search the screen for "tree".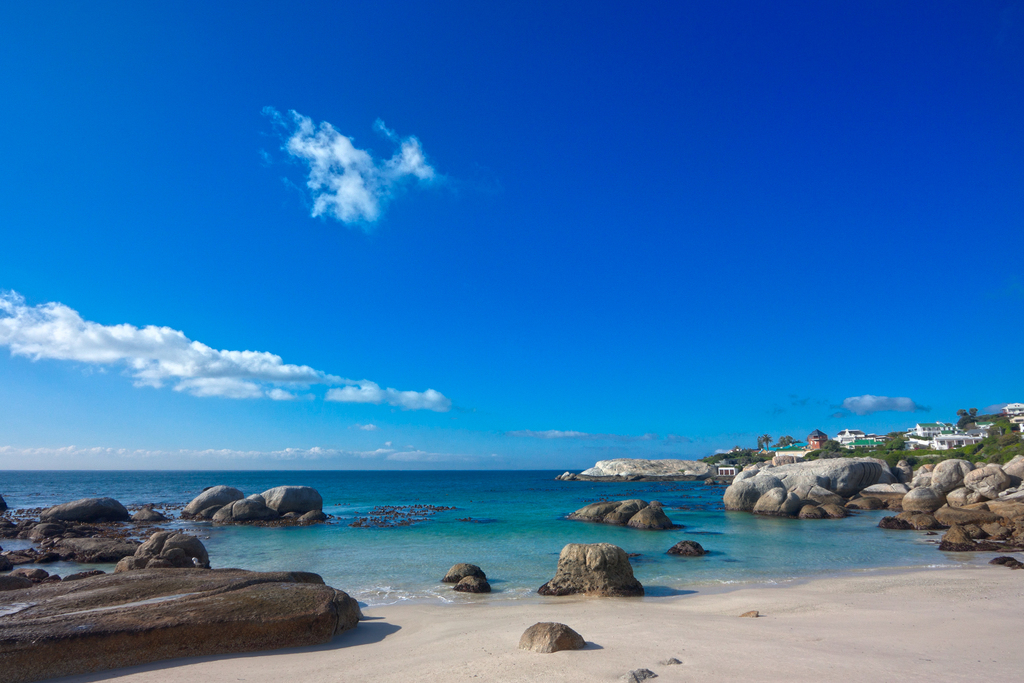
Found at 959, 395, 986, 424.
